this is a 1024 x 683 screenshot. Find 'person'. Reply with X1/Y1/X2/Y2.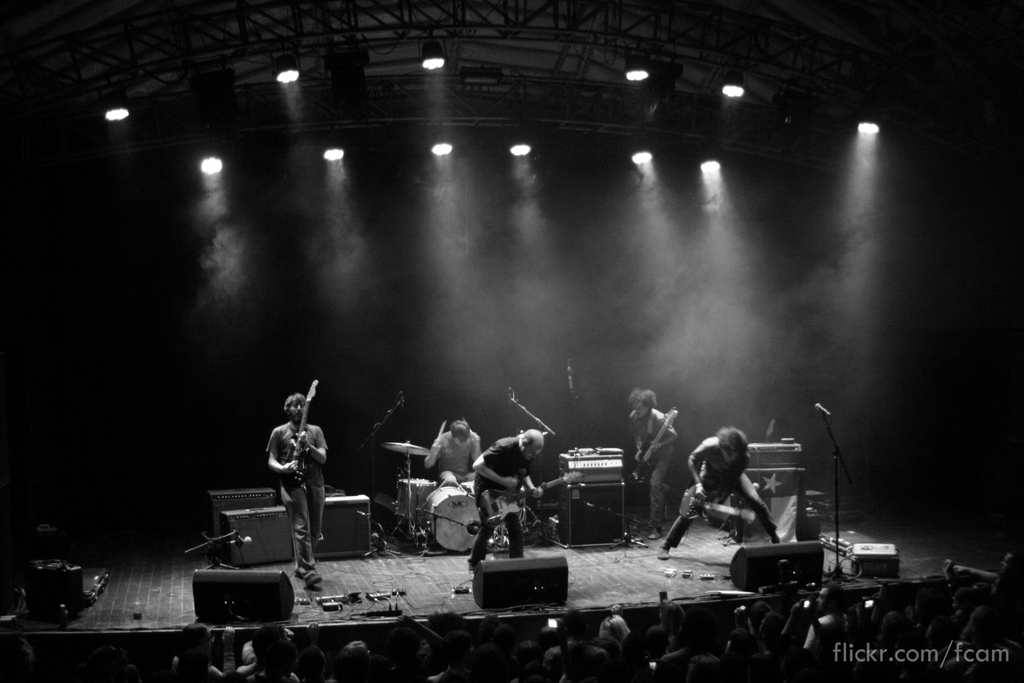
620/383/676/544.
